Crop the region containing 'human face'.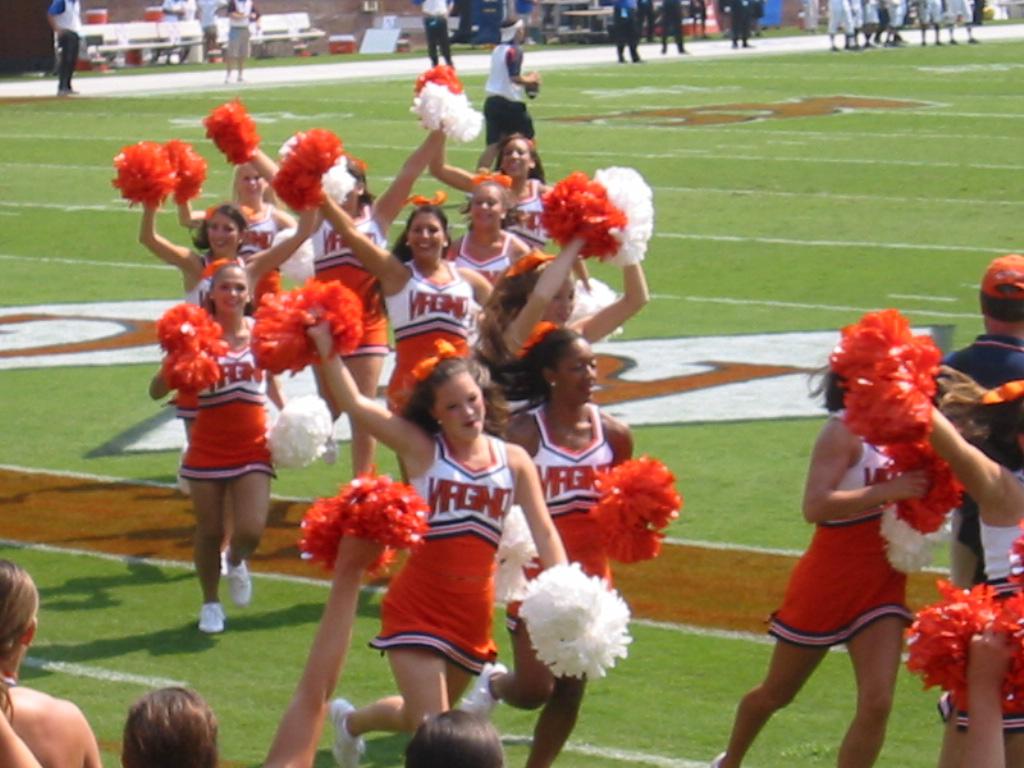
Crop region: Rect(435, 372, 486, 444).
